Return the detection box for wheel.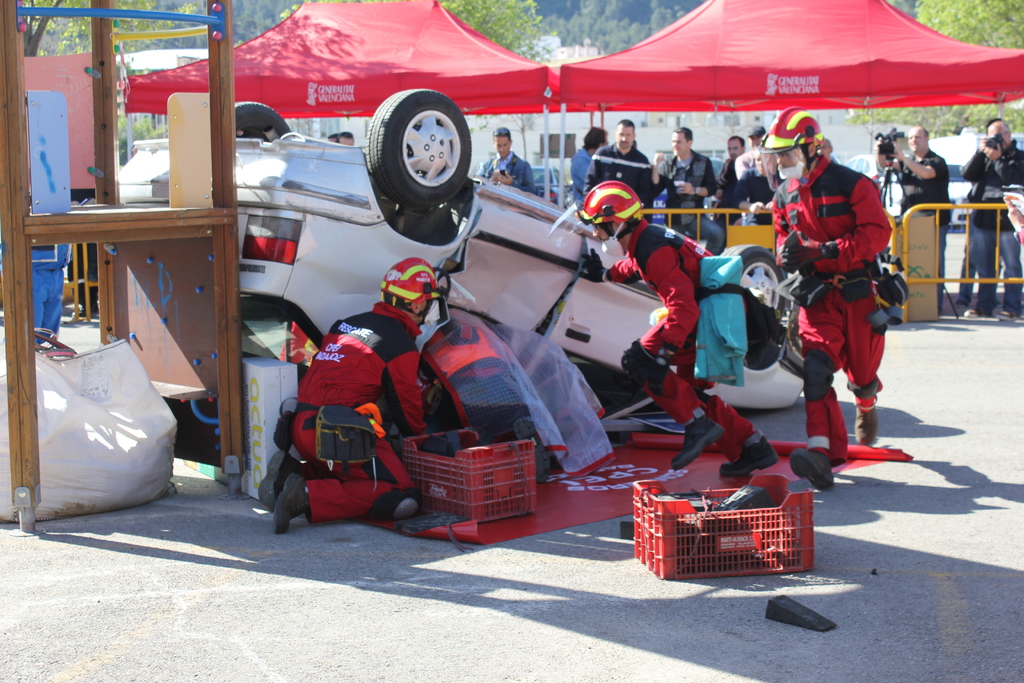
box=[716, 245, 794, 320].
